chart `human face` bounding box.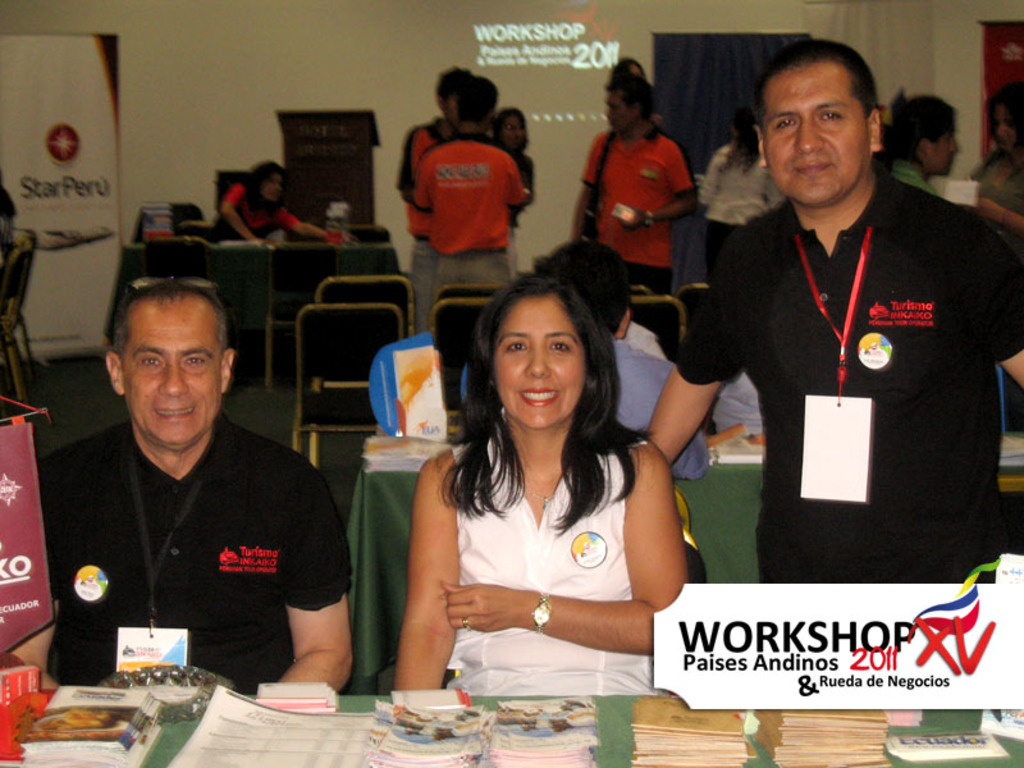
Charted: x1=500, y1=116, x2=527, y2=148.
